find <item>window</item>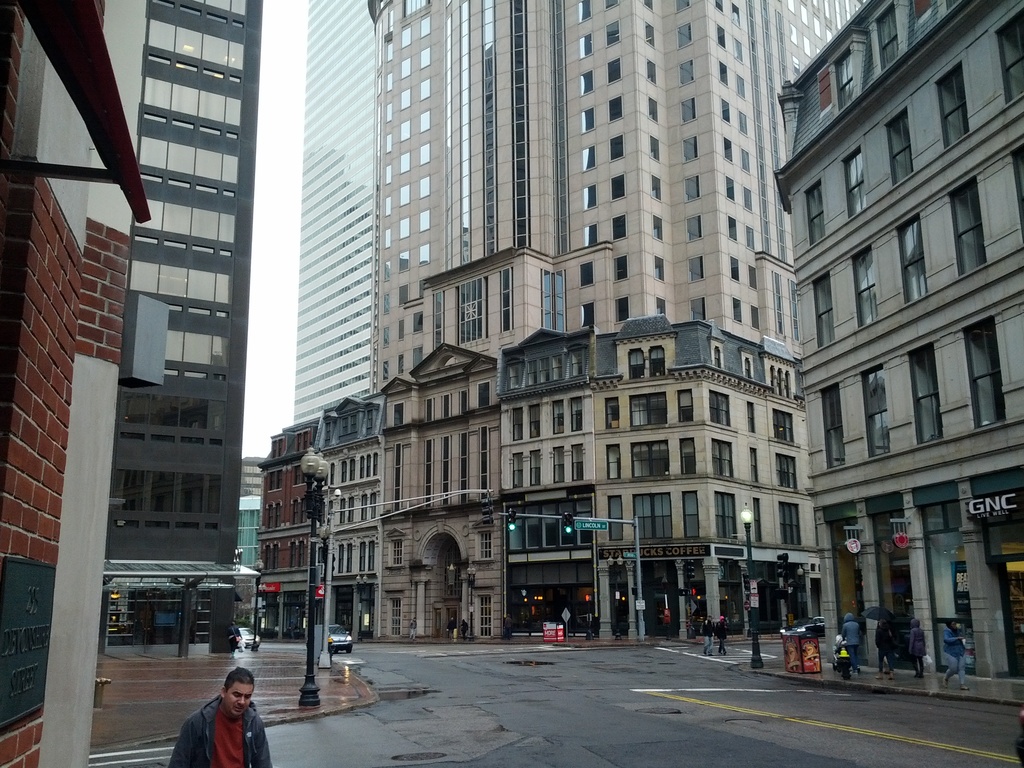
left=744, top=360, right=751, bottom=377
